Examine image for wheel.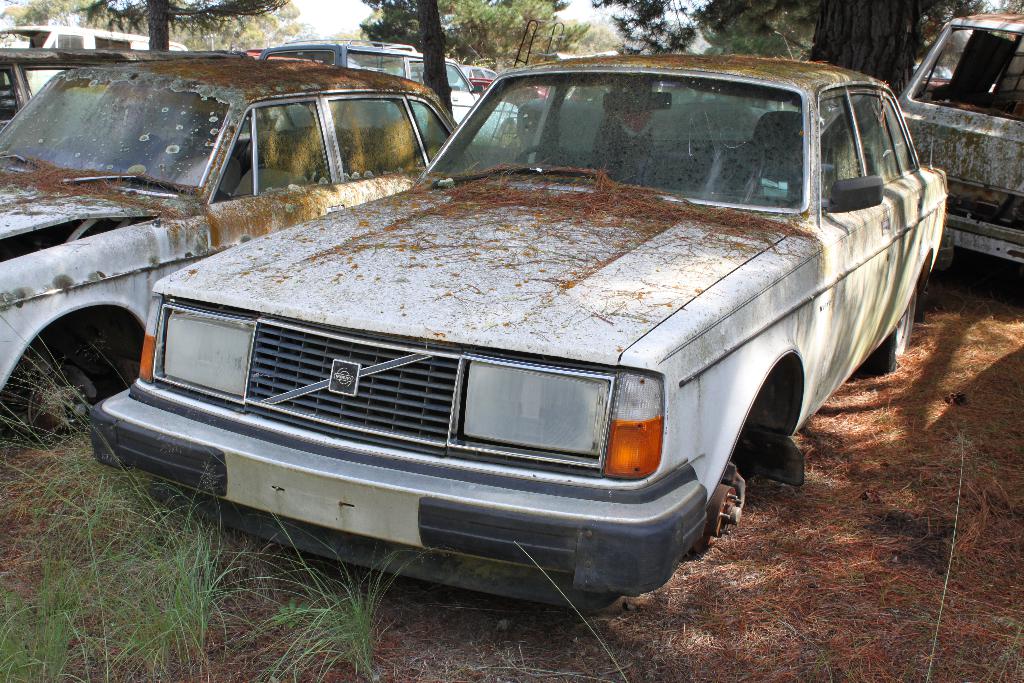
Examination result: select_region(859, 274, 921, 375).
